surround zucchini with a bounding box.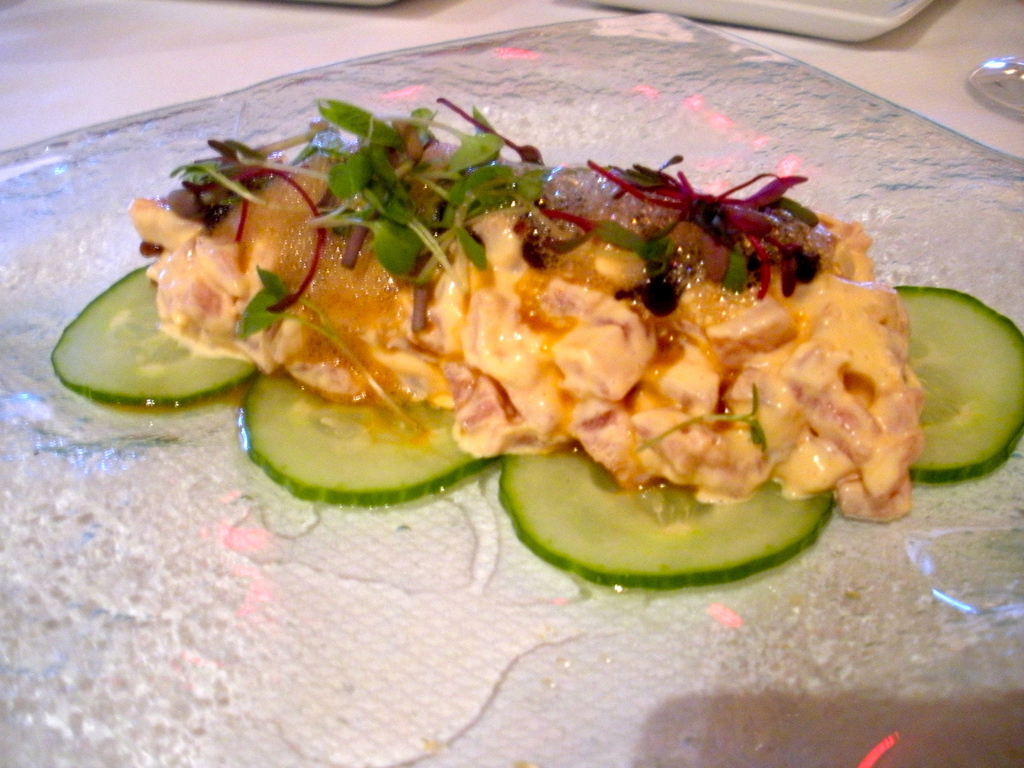
x1=883, y1=275, x2=1023, y2=484.
